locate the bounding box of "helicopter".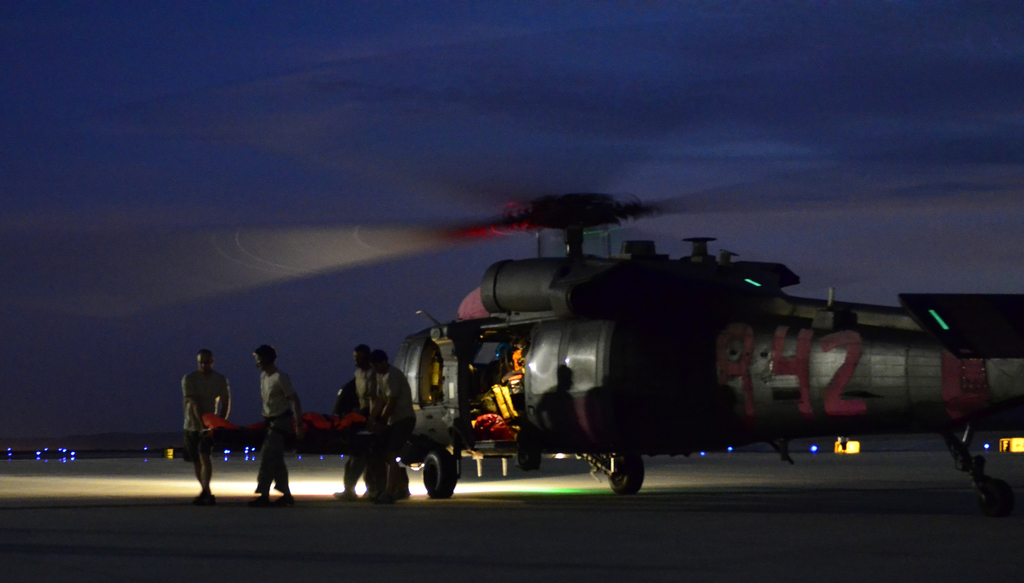
Bounding box: locate(0, 27, 1023, 519).
